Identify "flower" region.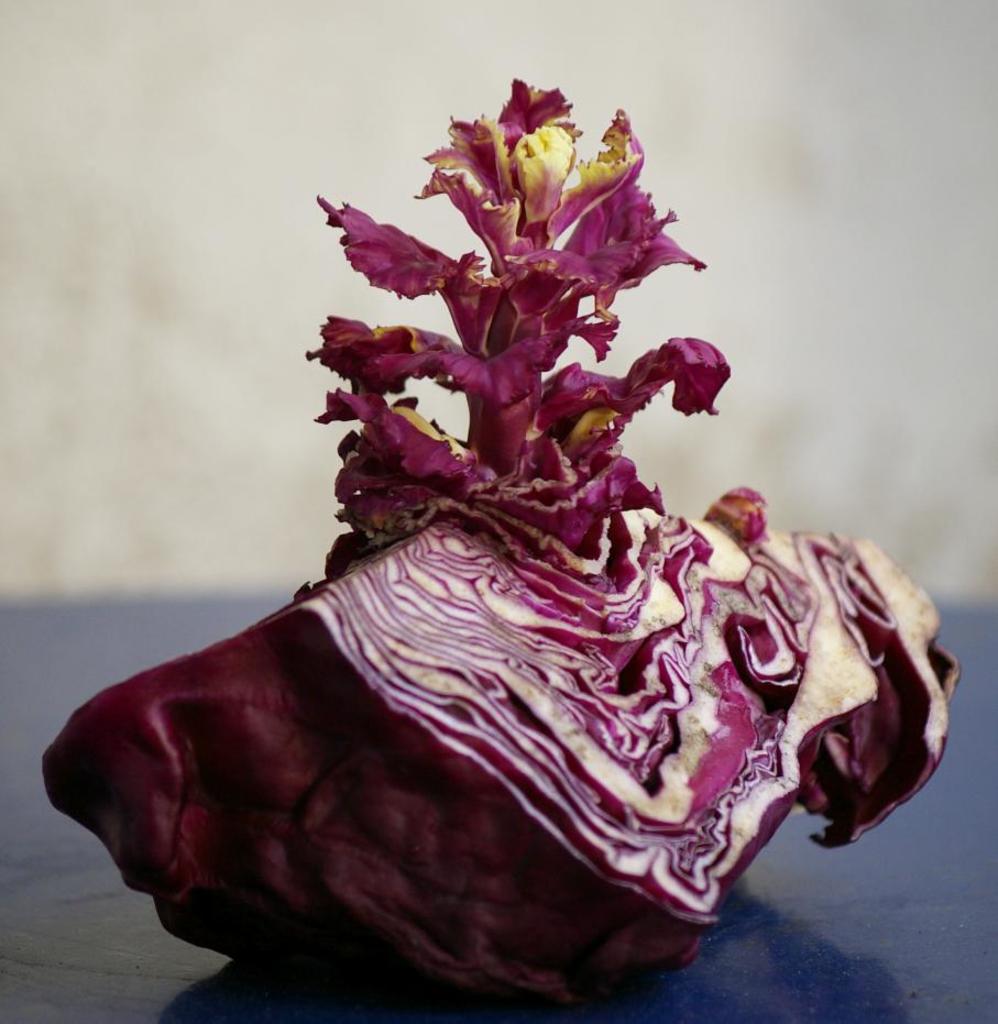
Region: box(36, 70, 966, 1023).
